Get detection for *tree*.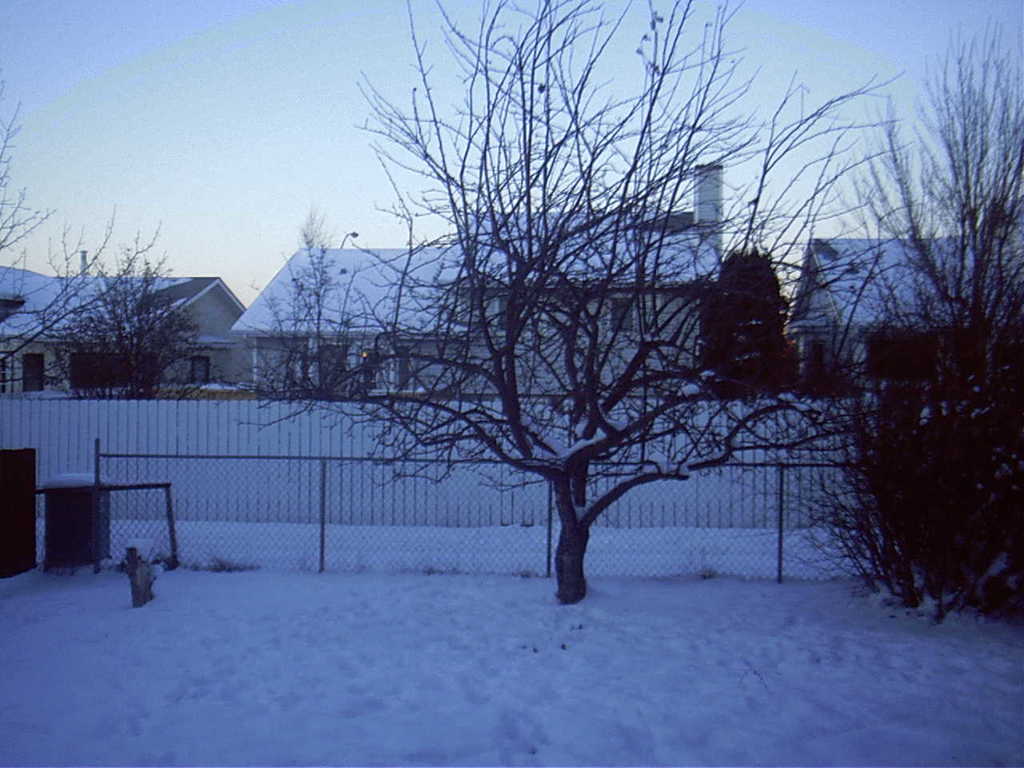
Detection: crop(206, 33, 864, 616).
